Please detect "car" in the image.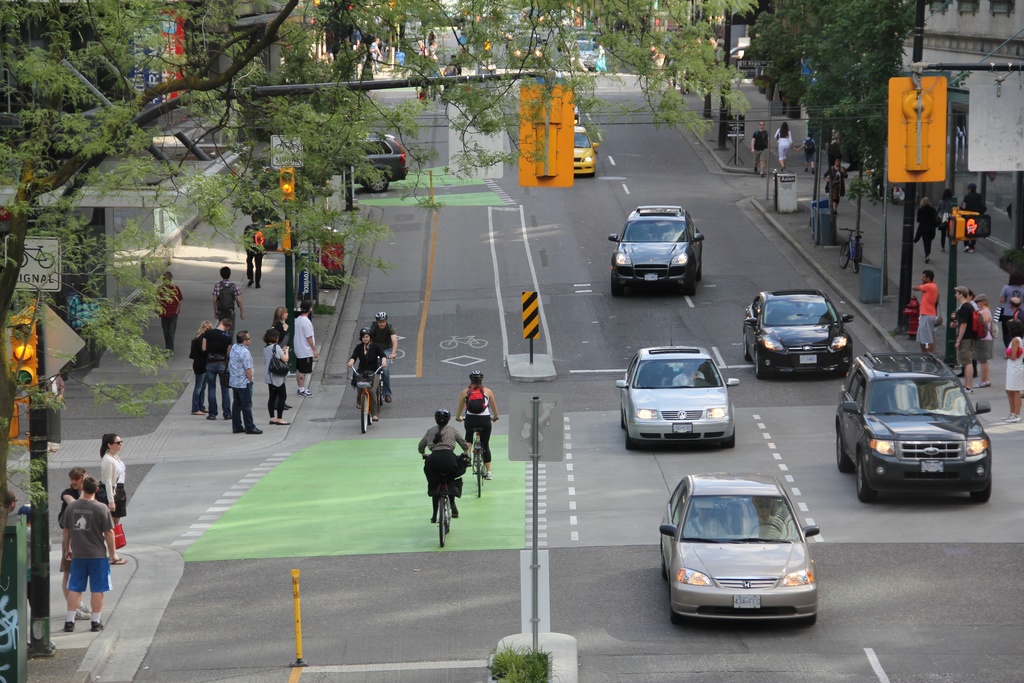
<box>566,42,604,72</box>.
